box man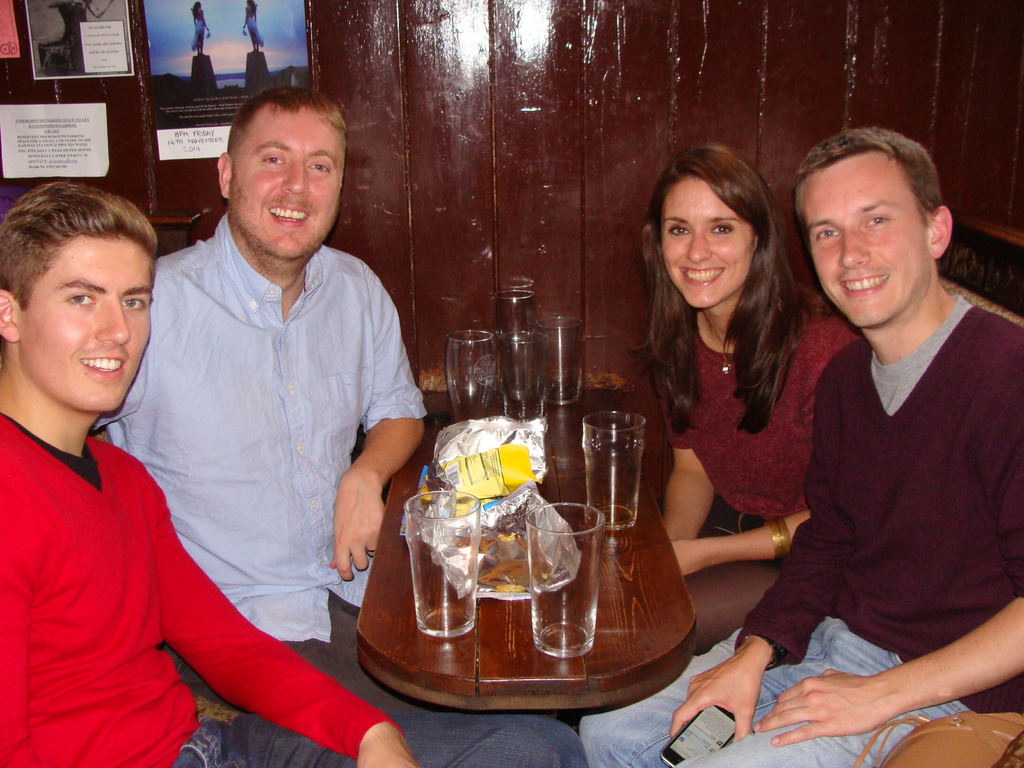
bbox(735, 123, 1022, 760)
